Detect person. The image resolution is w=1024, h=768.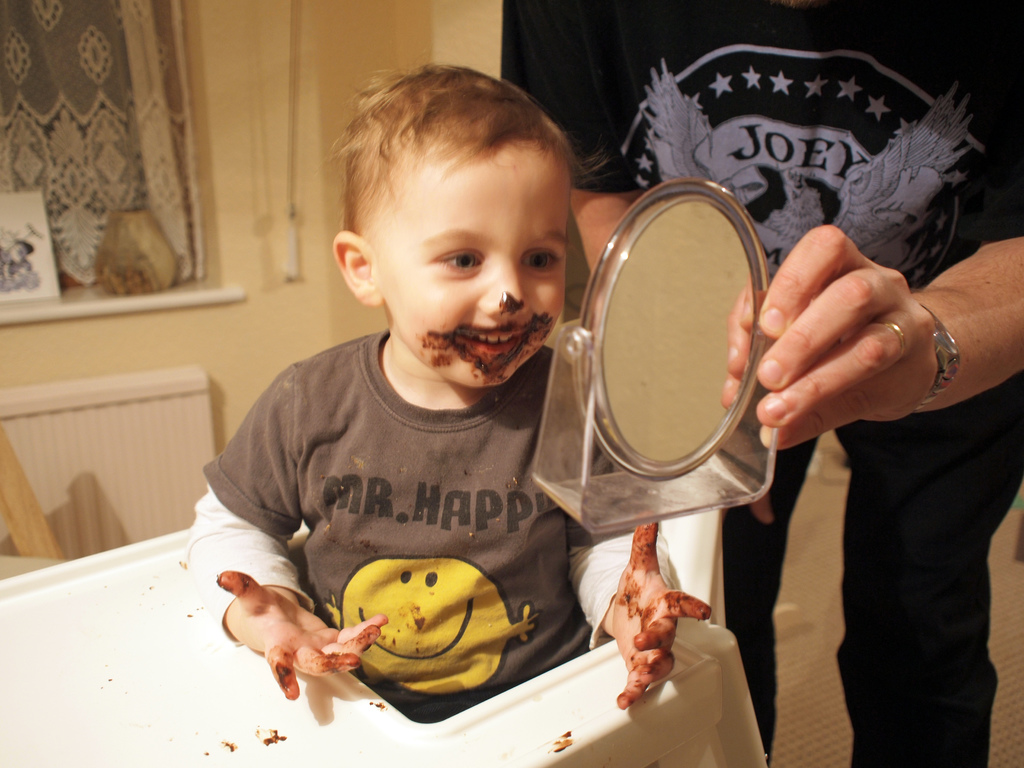
region(183, 67, 717, 713).
